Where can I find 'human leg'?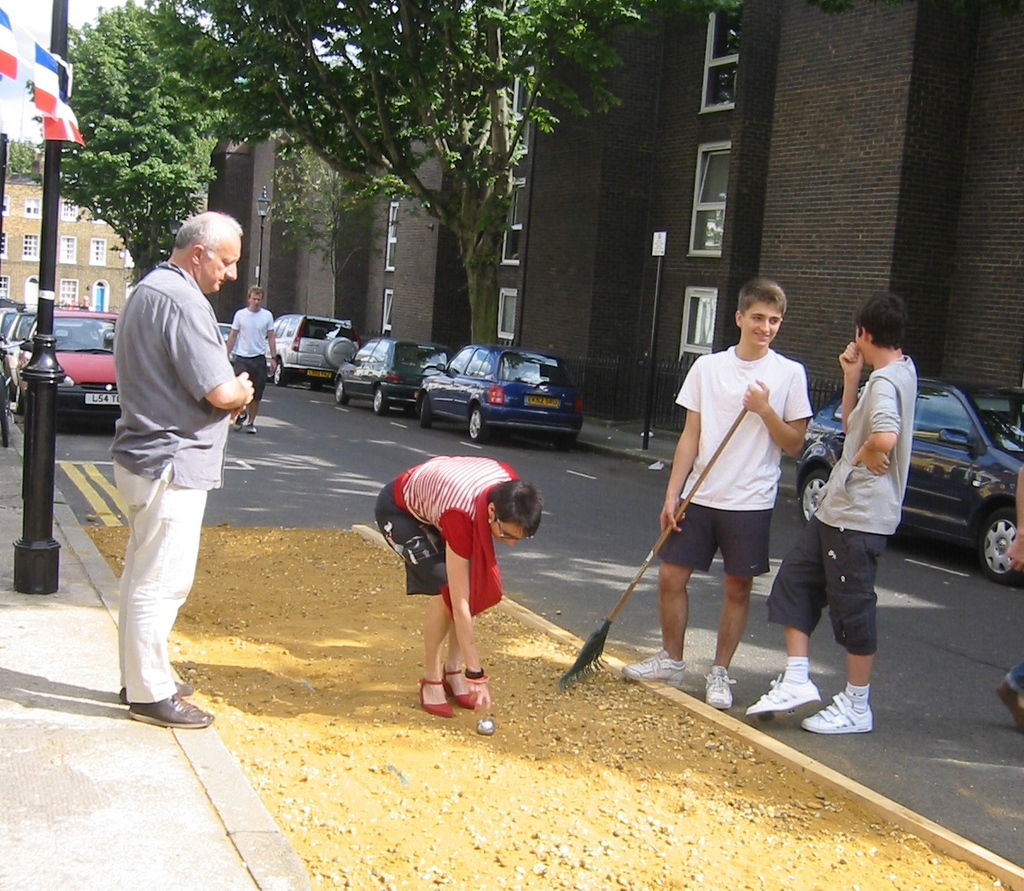
You can find it at locate(372, 482, 479, 717).
